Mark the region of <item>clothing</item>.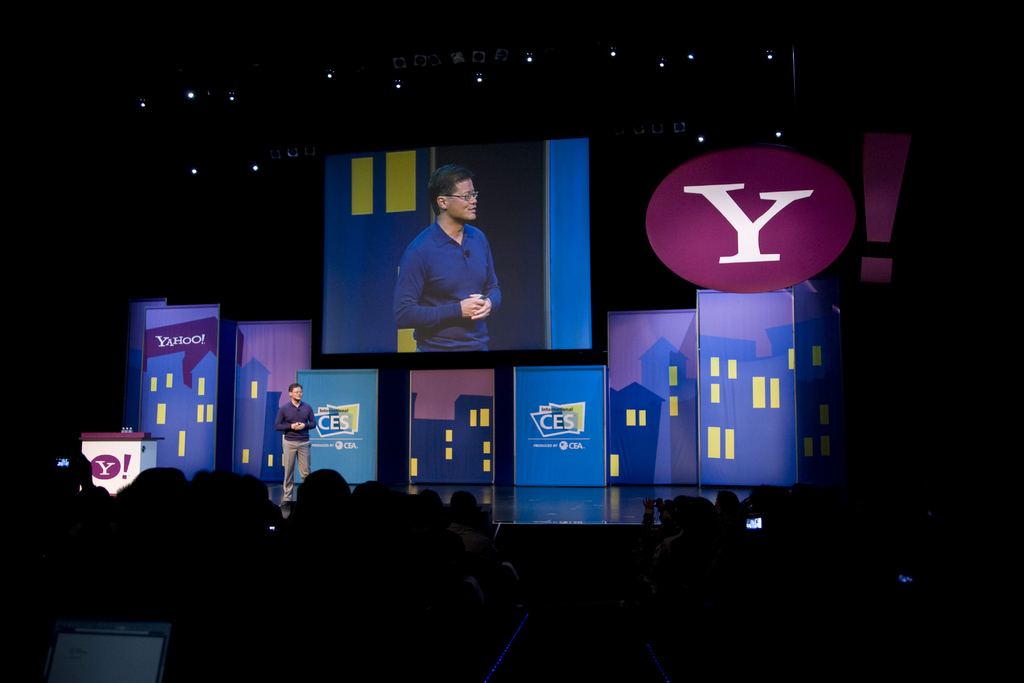
Region: detection(636, 509, 676, 566).
